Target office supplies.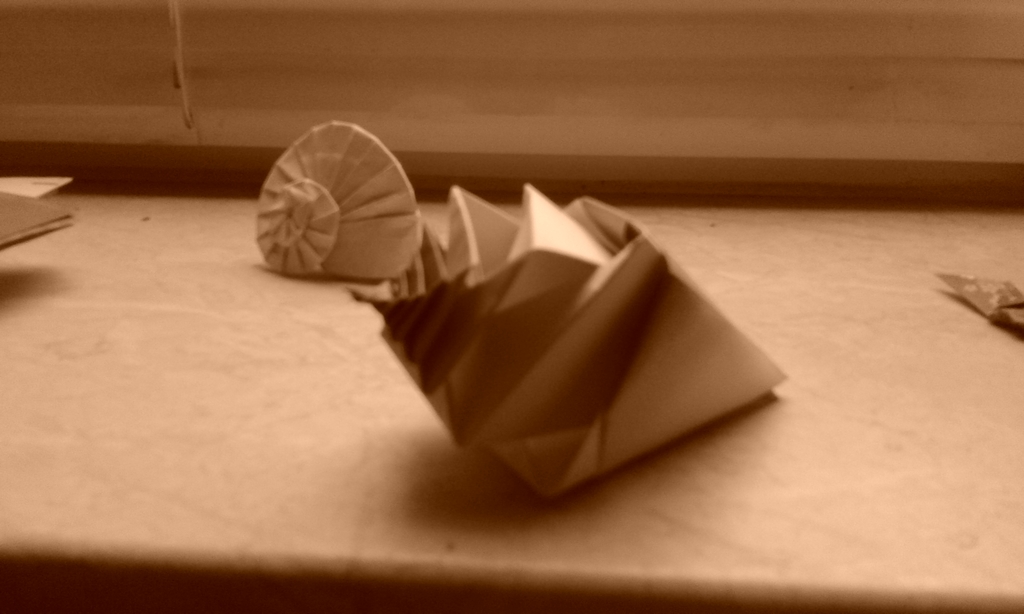
Target region: {"x1": 932, "y1": 274, "x2": 1023, "y2": 322}.
